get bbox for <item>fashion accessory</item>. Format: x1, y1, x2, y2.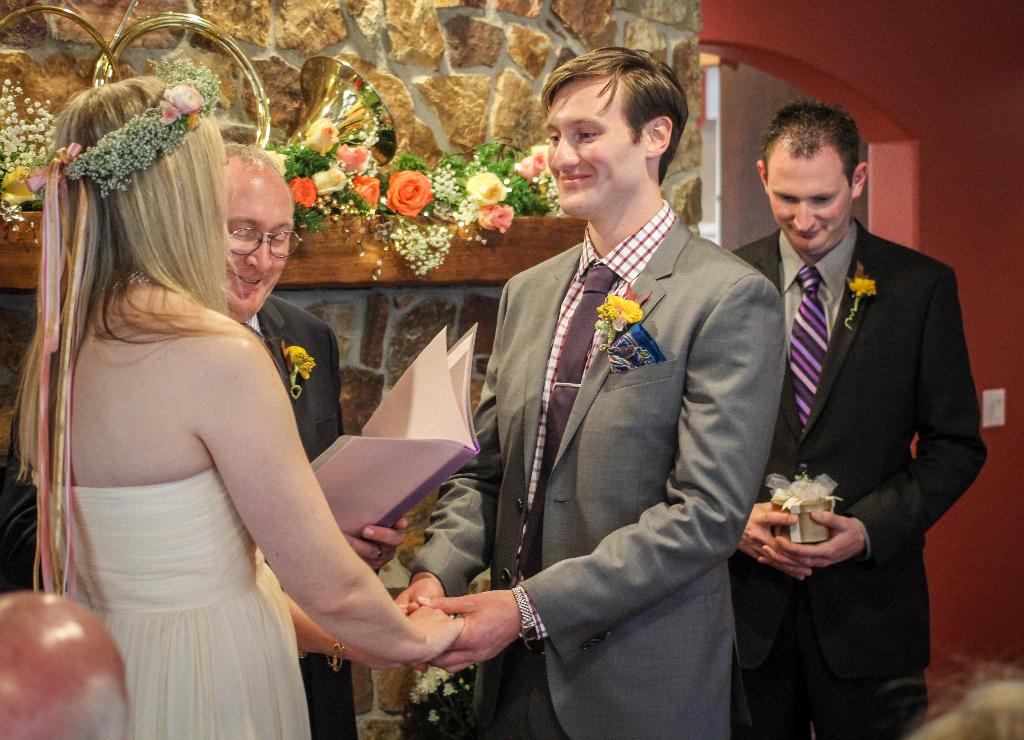
27, 88, 205, 593.
